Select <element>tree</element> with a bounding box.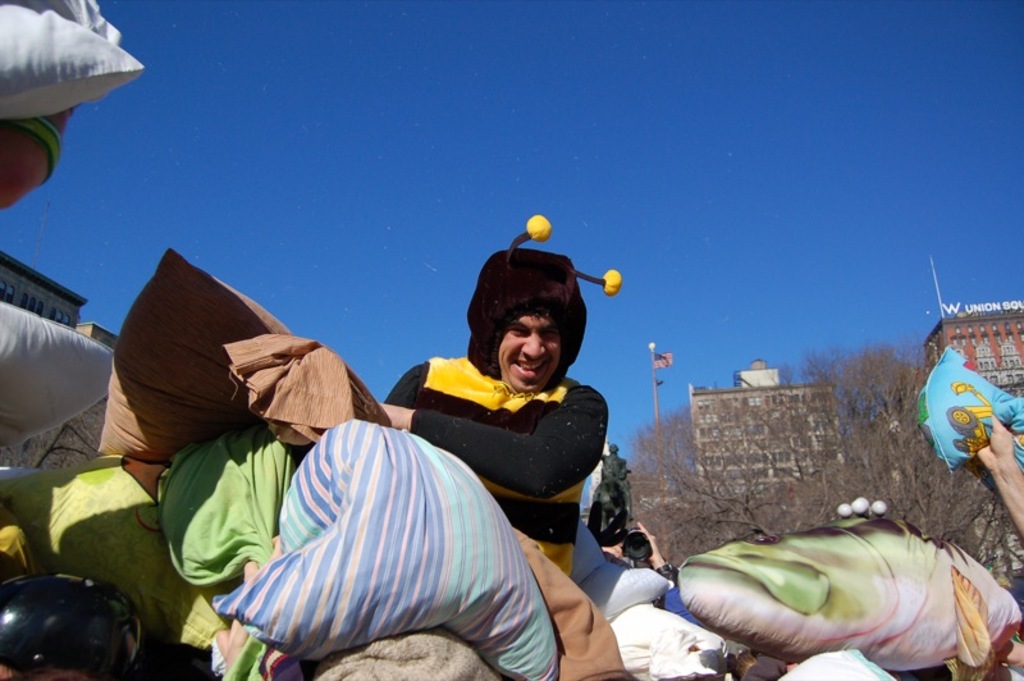
region(630, 338, 1023, 554).
